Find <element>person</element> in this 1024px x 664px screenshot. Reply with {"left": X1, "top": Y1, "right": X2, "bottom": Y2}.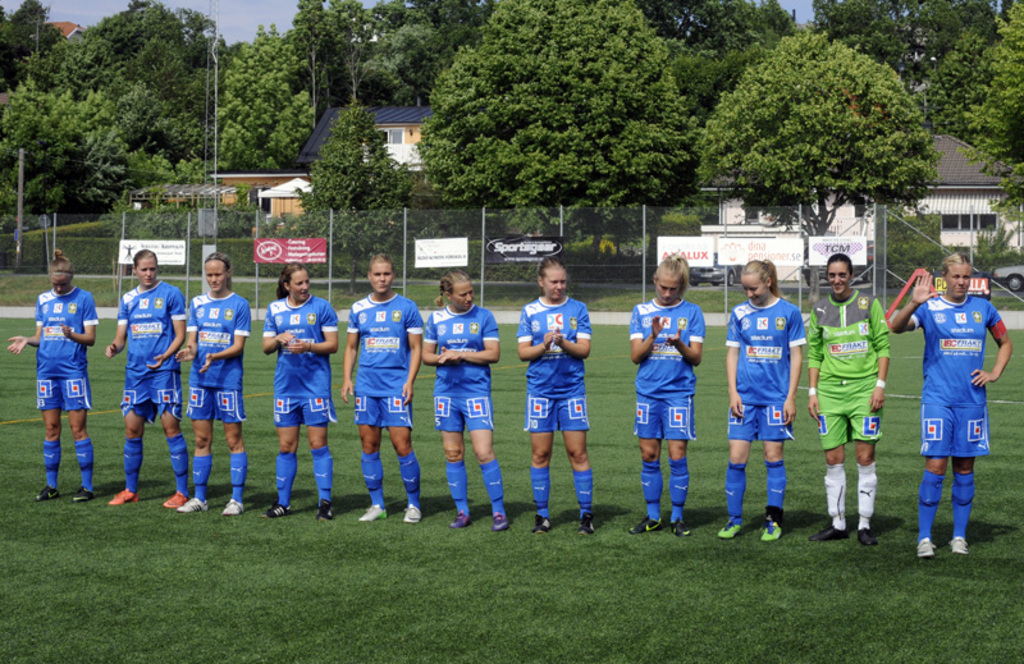
{"left": 626, "top": 257, "right": 704, "bottom": 537}.
